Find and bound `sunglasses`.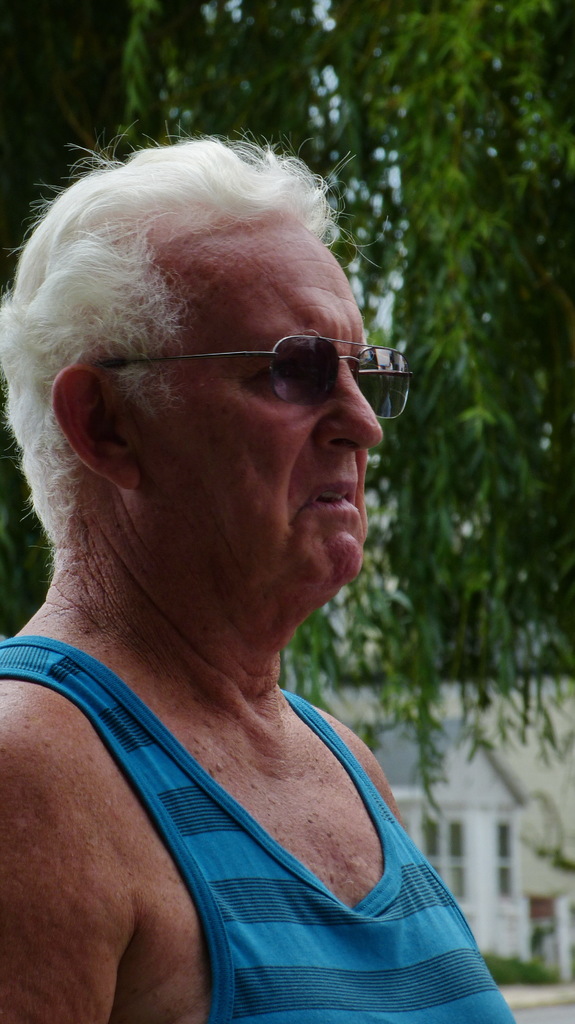
Bound: Rect(103, 335, 416, 420).
